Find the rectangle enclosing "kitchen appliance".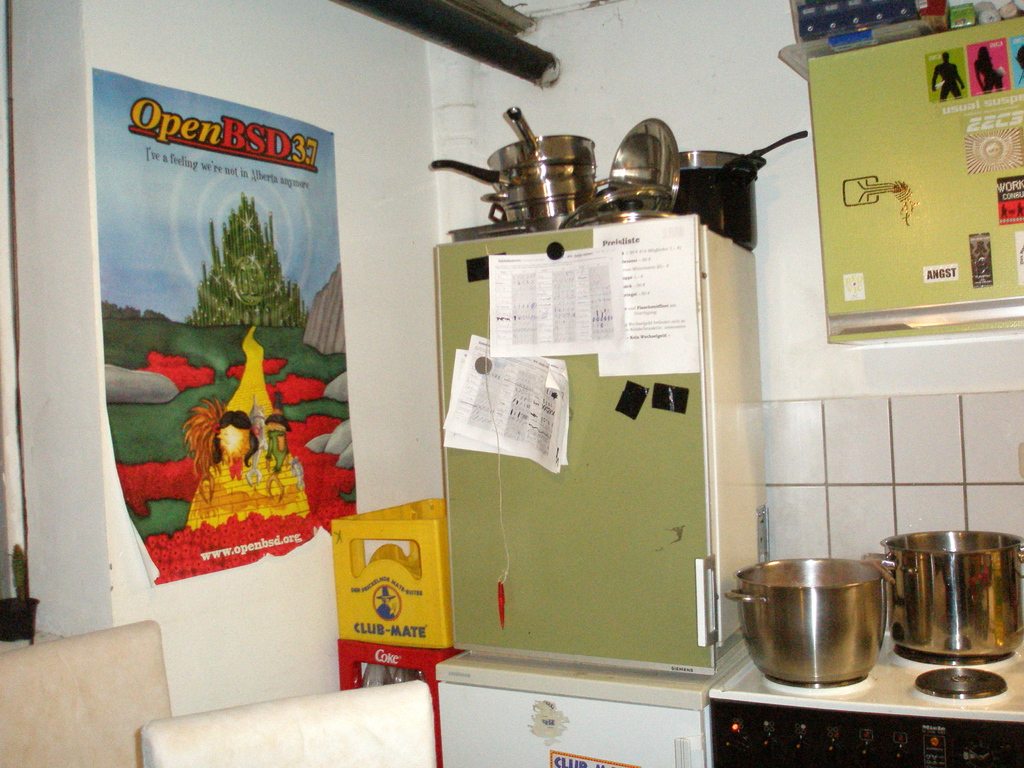
<region>433, 652, 707, 767</region>.
